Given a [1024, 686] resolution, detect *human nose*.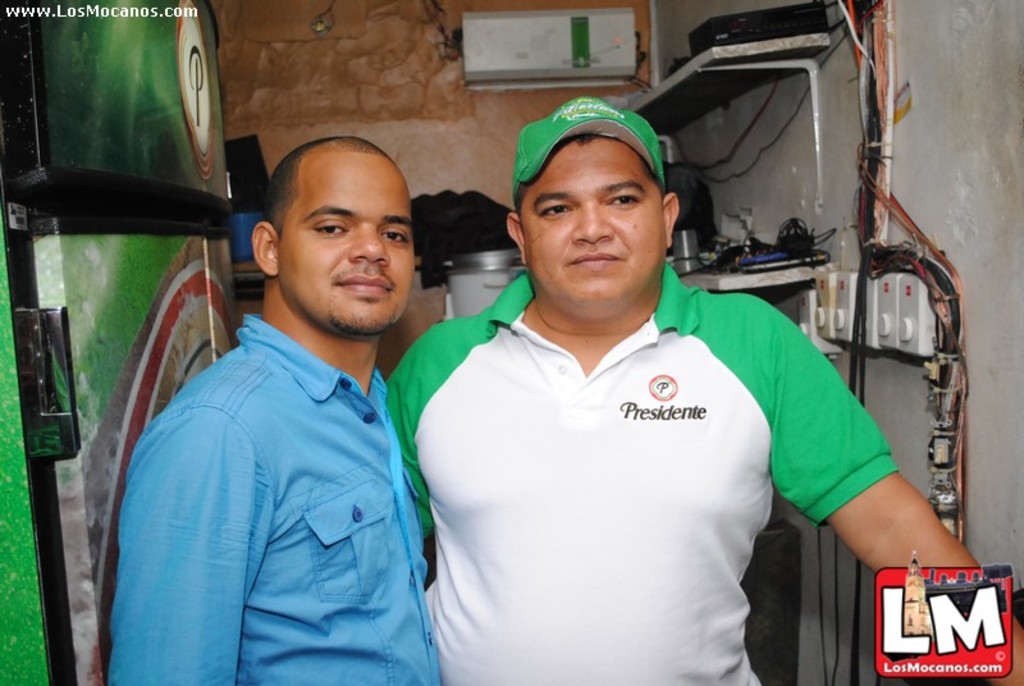
Rect(349, 227, 390, 261).
